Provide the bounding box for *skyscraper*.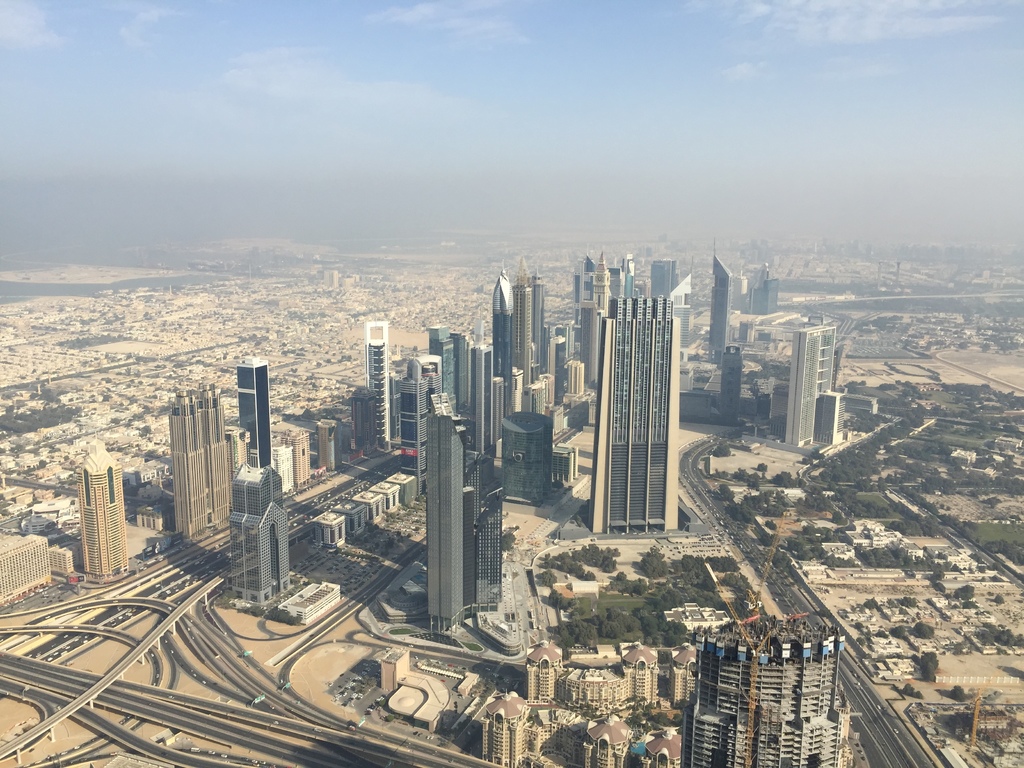
[left=175, top=381, right=236, bottom=539].
